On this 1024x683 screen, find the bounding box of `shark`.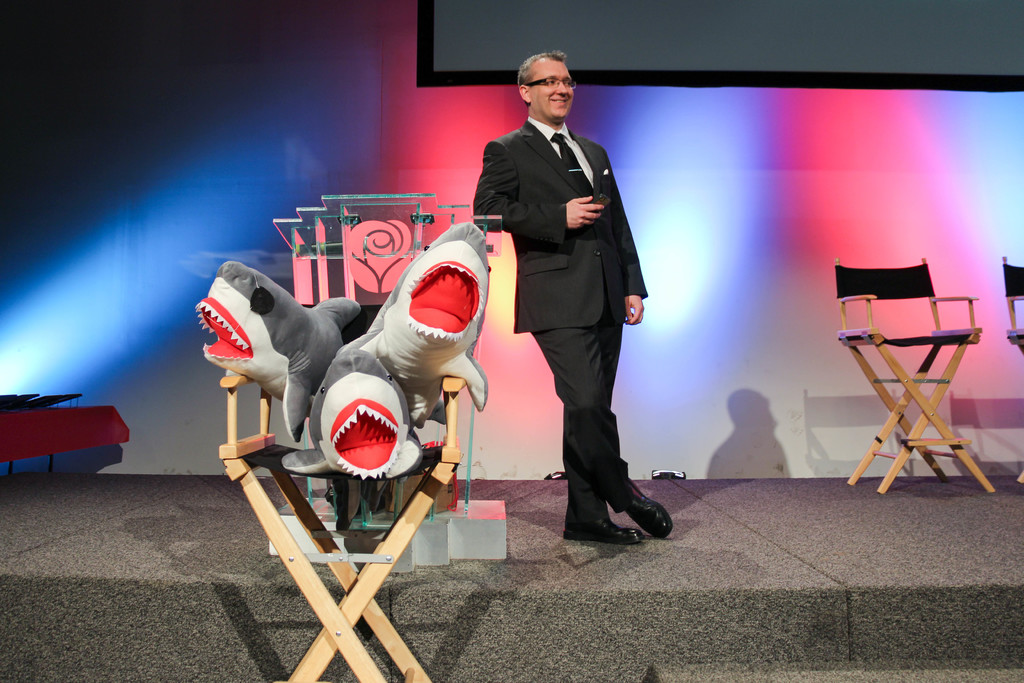
Bounding box: (284, 345, 430, 481).
